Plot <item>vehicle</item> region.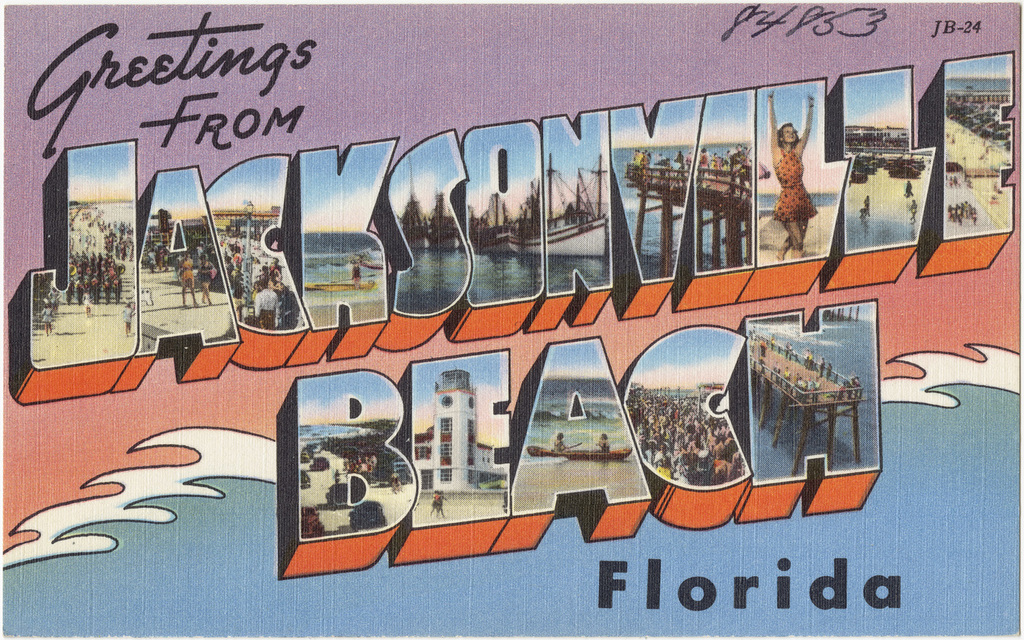
Plotted at Rect(296, 450, 315, 465).
